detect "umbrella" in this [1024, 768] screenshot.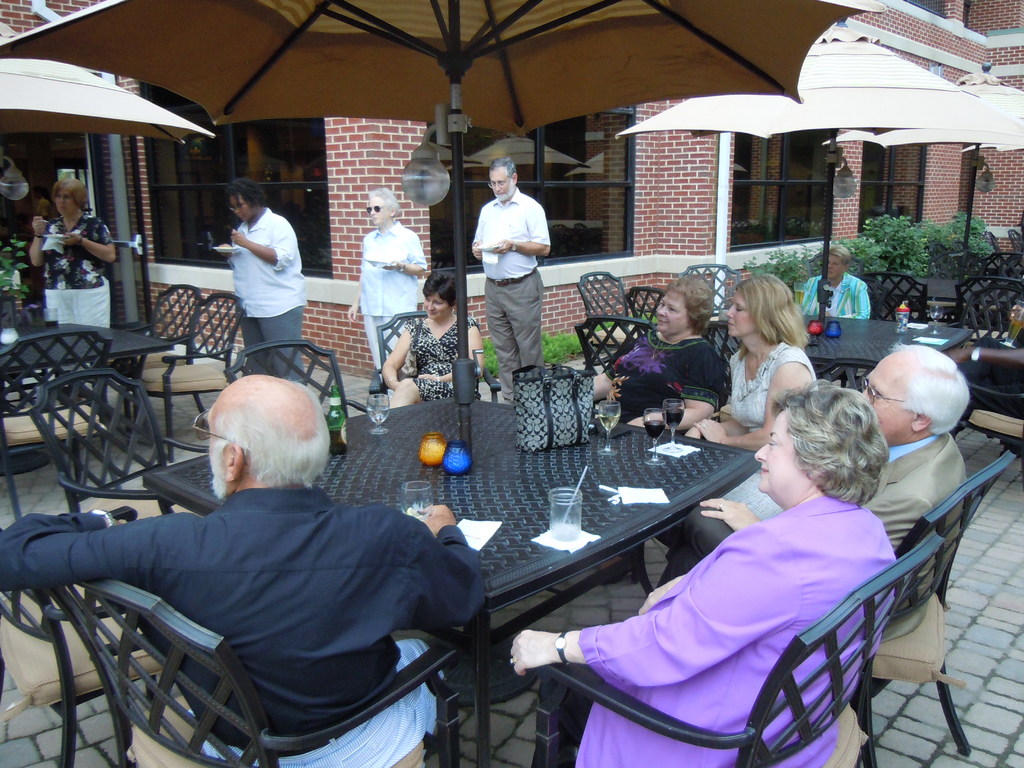
Detection: box(0, 22, 213, 143).
